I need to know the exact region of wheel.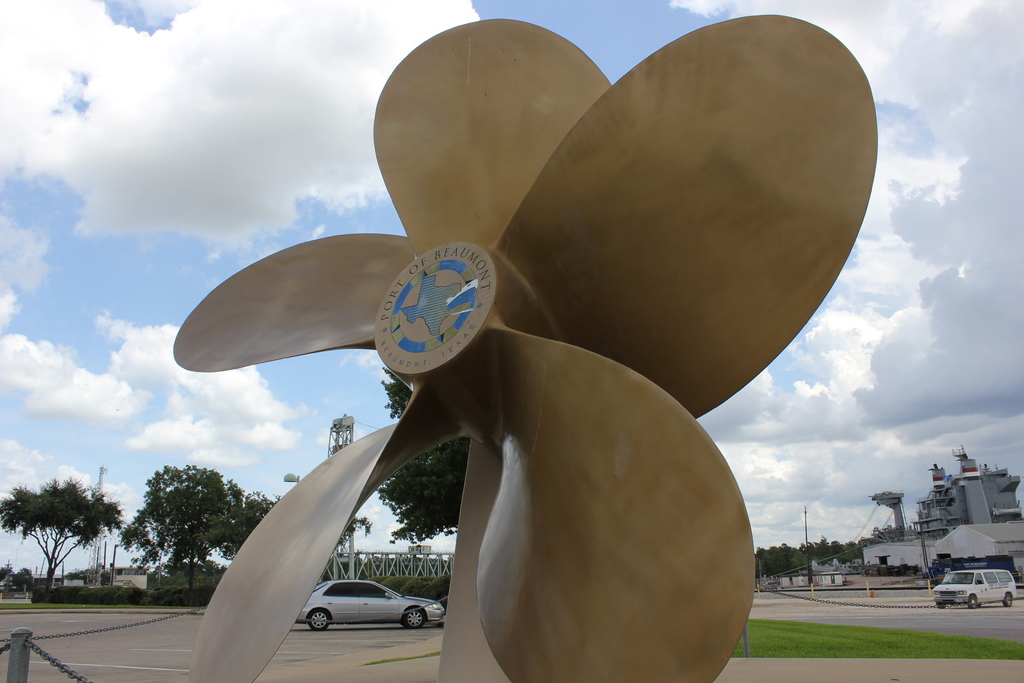
Region: {"x1": 967, "y1": 593, "x2": 977, "y2": 609}.
